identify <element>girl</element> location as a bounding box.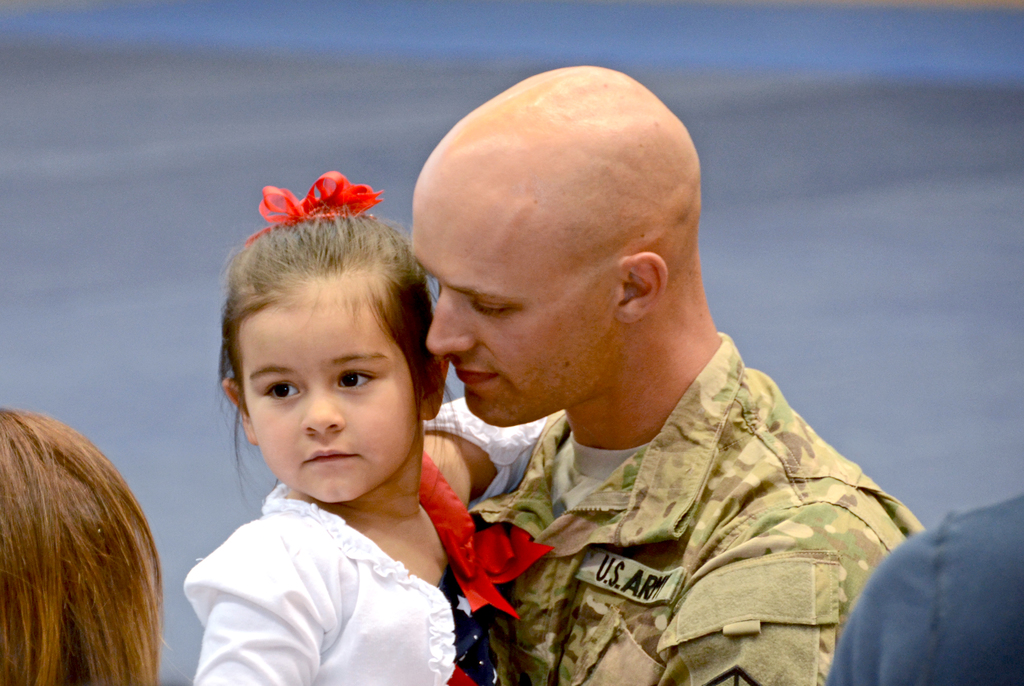
0 409 166 685.
